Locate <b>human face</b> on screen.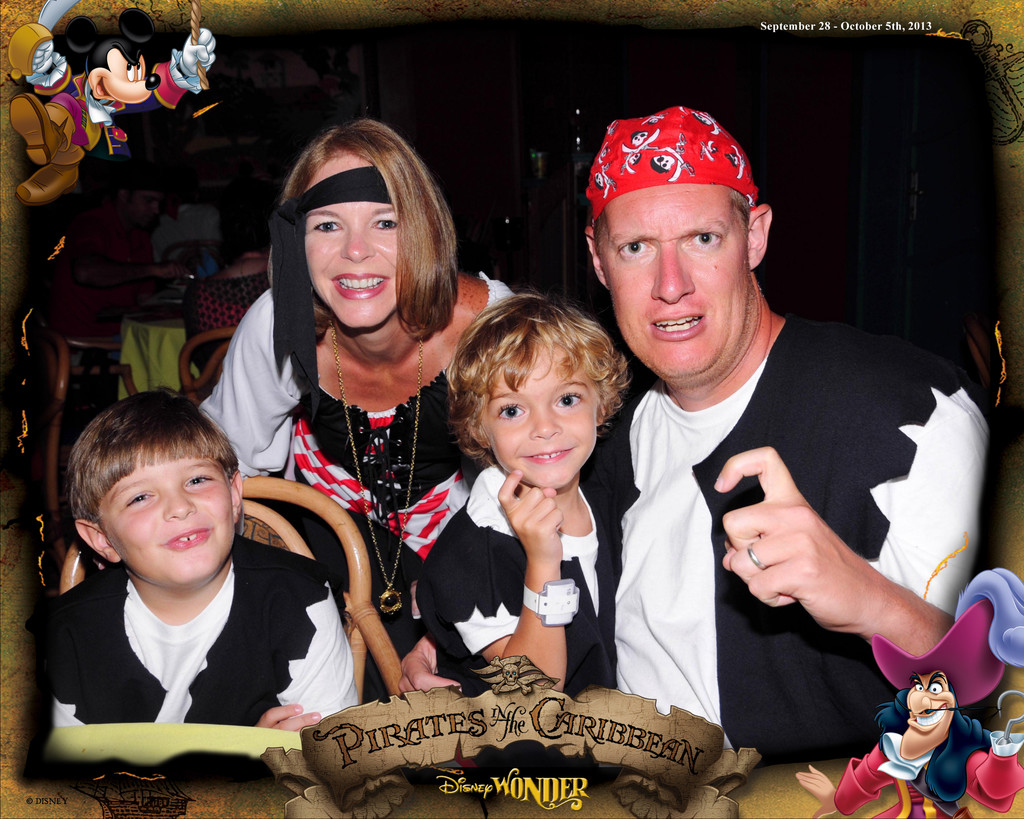
On screen at [486, 342, 598, 493].
